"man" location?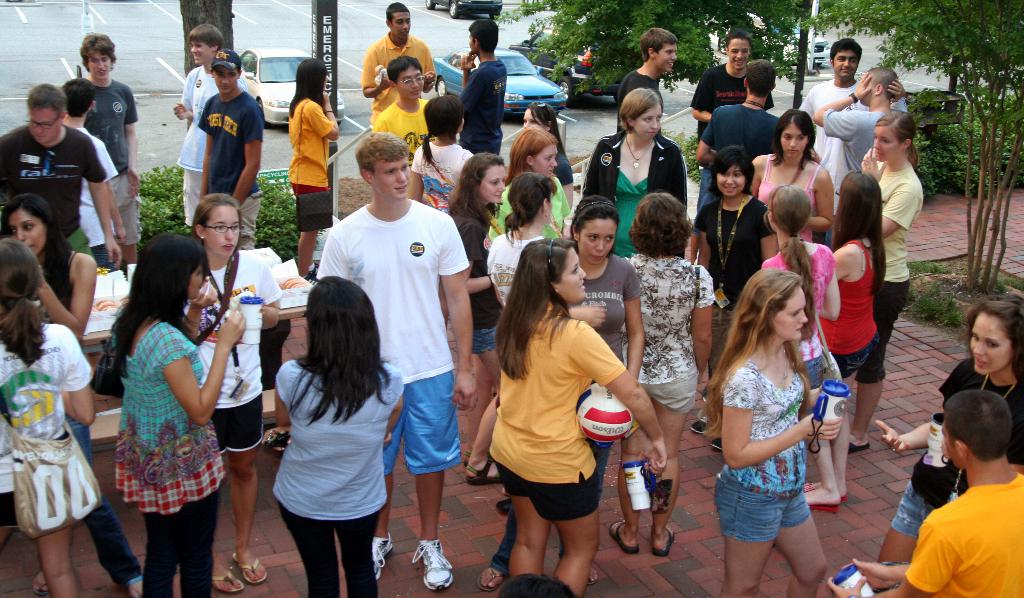
rect(819, 69, 907, 210)
